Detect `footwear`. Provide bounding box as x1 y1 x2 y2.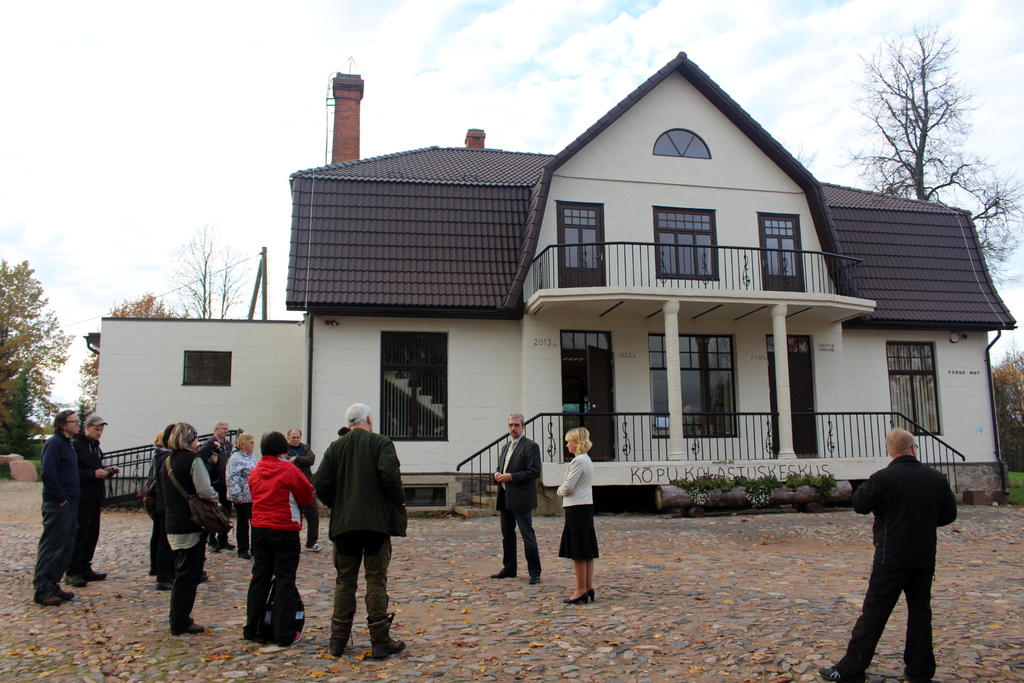
42 589 65 605.
